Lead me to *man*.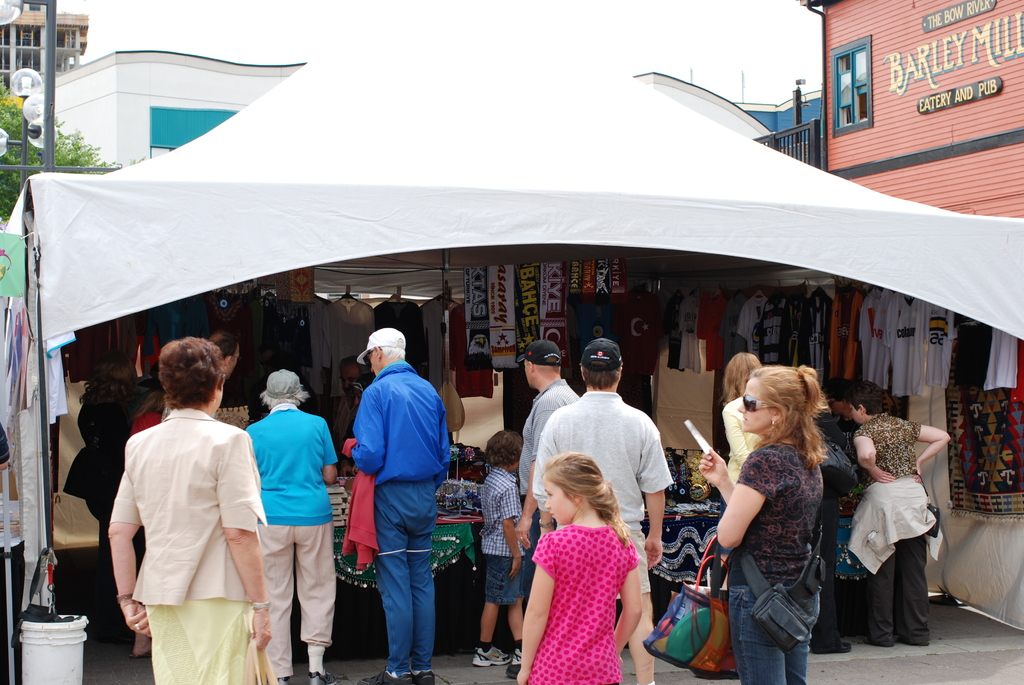
Lead to bbox=(530, 336, 673, 684).
